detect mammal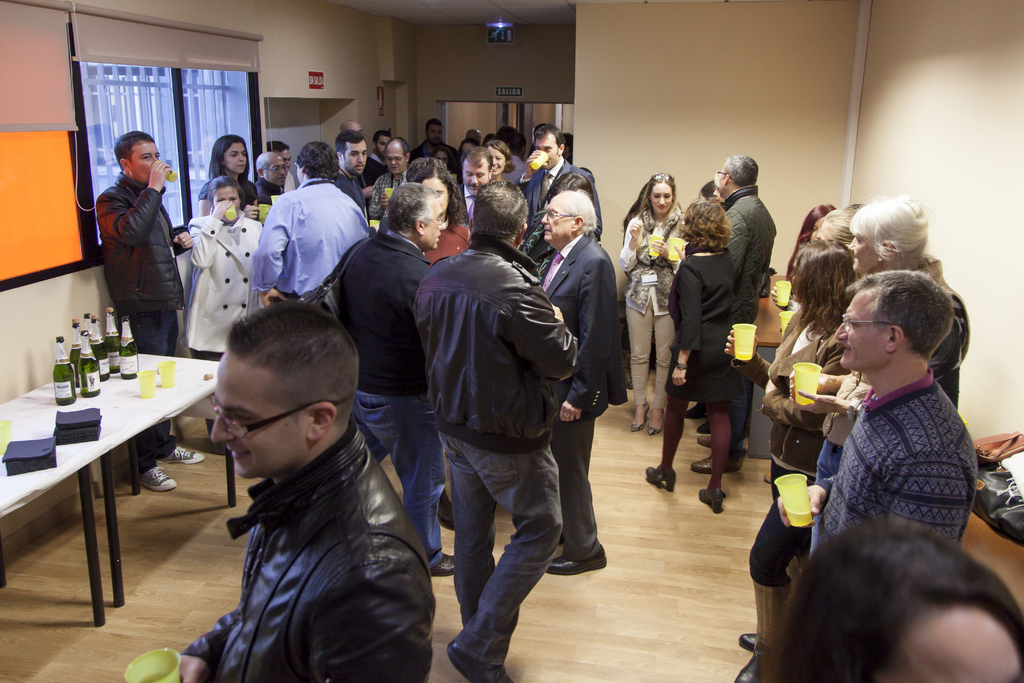
l=333, t=134, r=372, b=222
